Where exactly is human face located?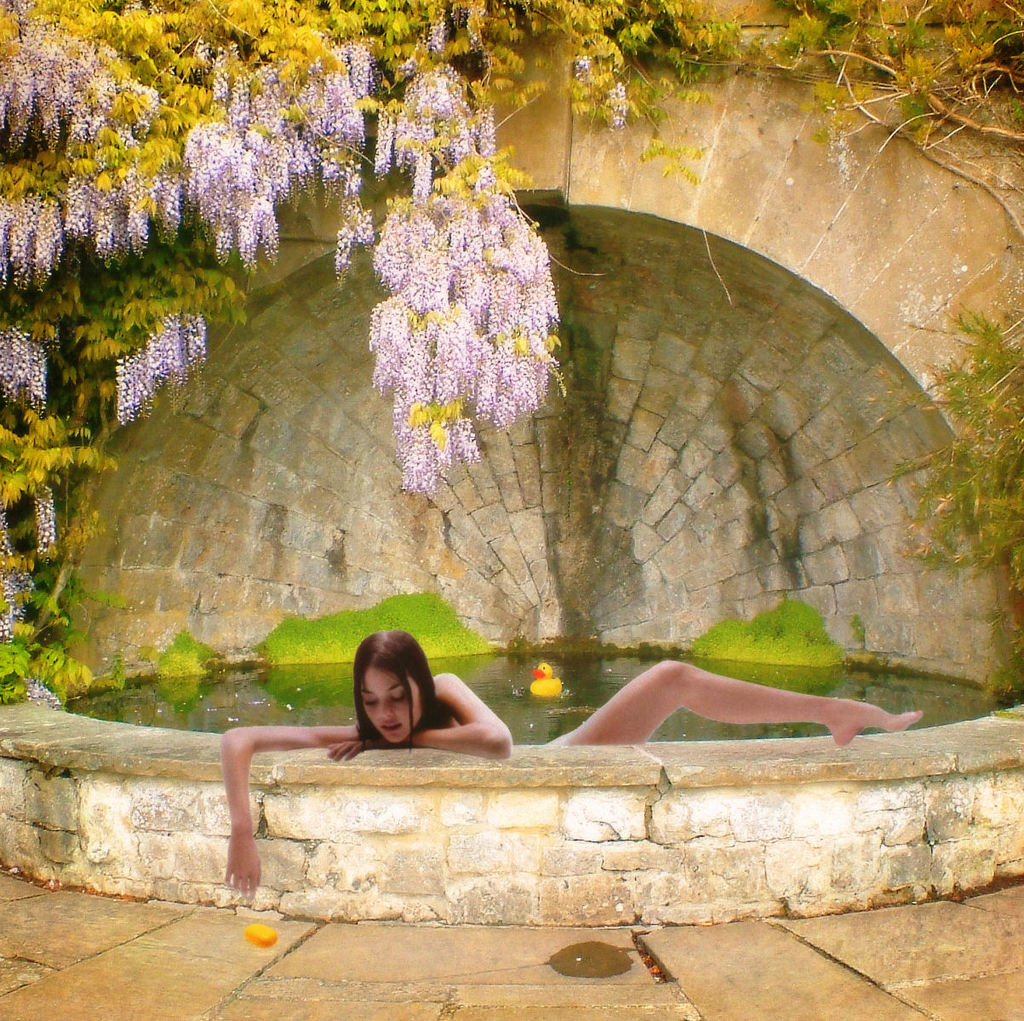
Its bounding box is BBox(360, 667, 418, 744).
